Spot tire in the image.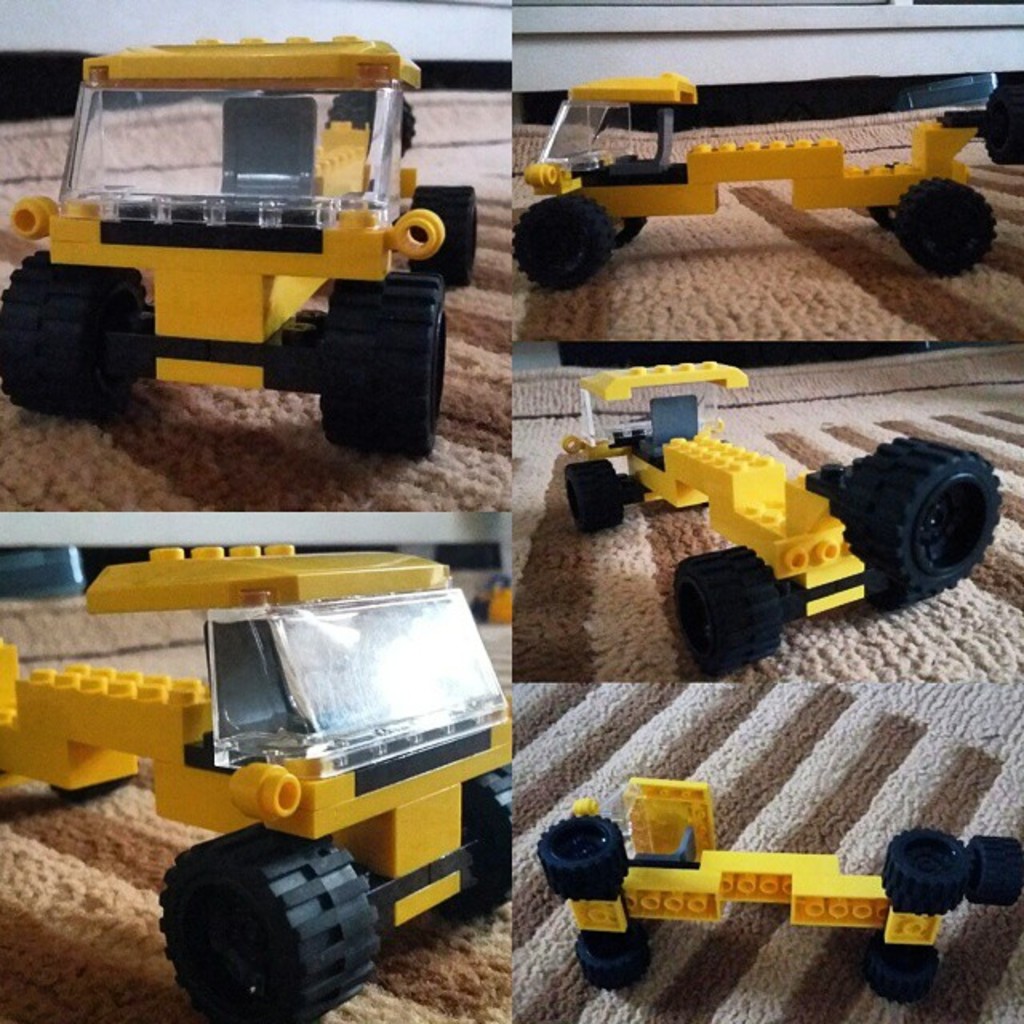
tire found at rect(0, 243, 152, 421).
